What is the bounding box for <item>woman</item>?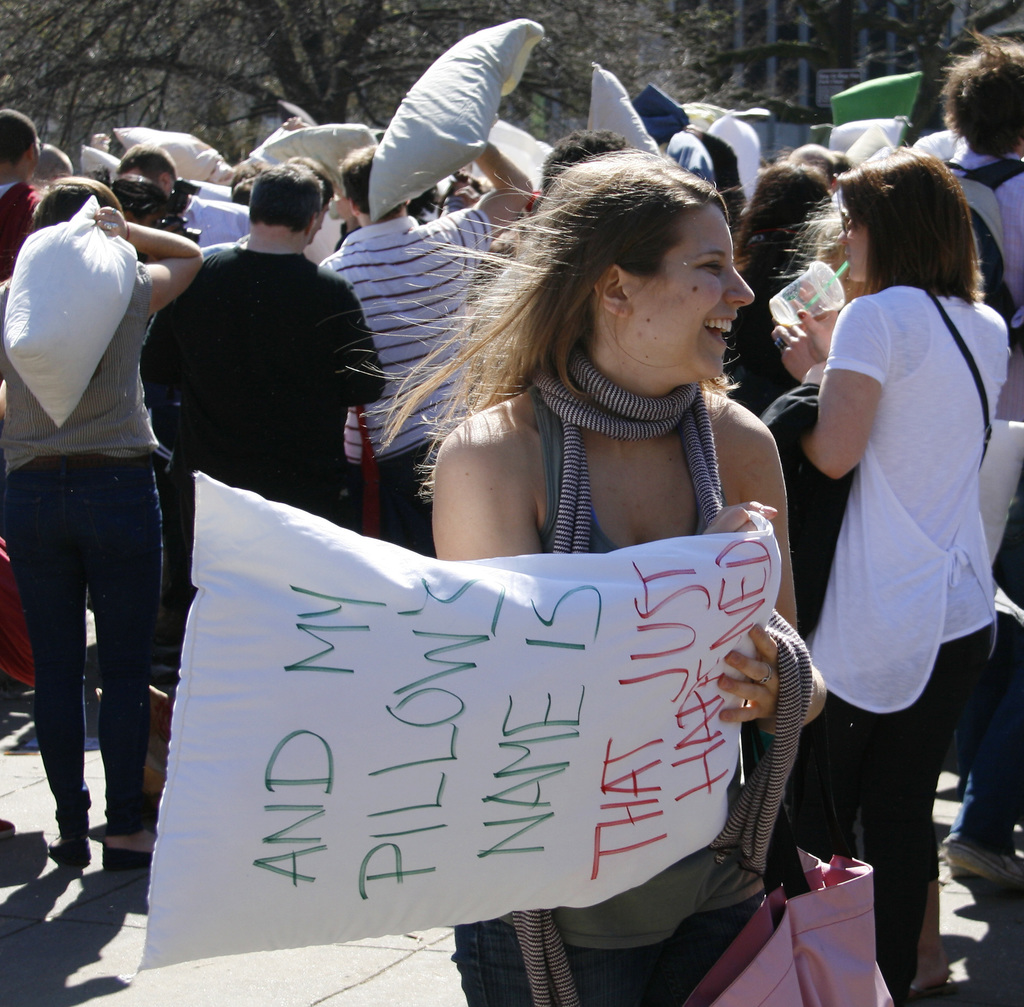
left=763, top=145, right=1012, bottom=1006.
